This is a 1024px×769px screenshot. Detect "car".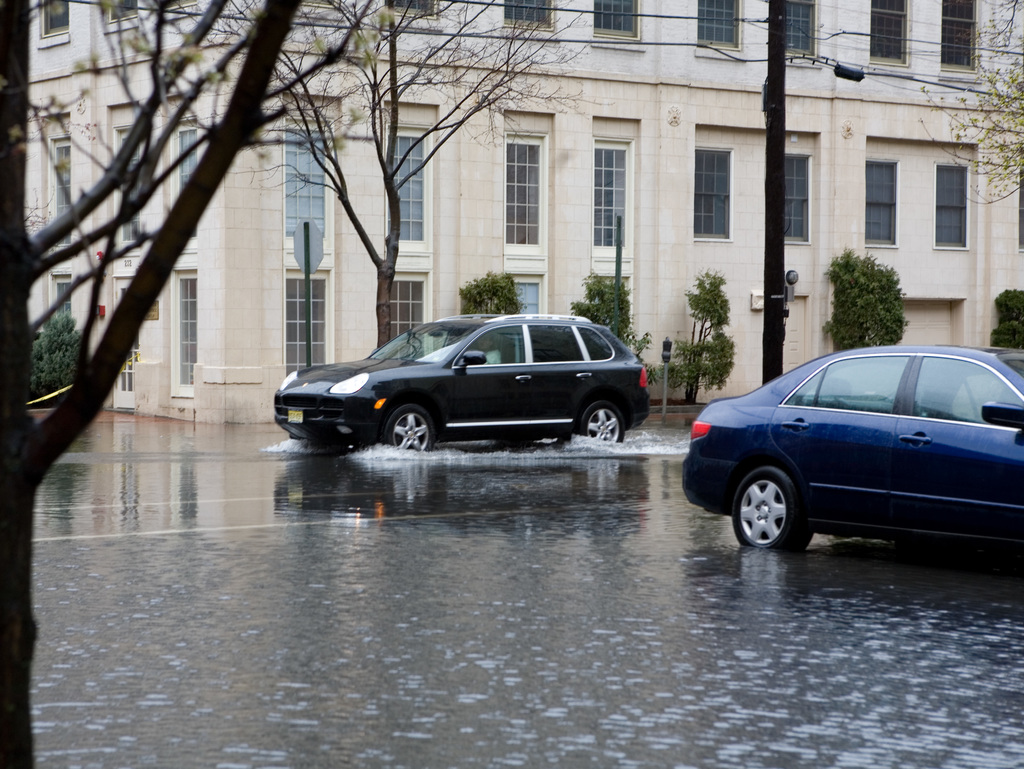
269, 313, 650, 456.
